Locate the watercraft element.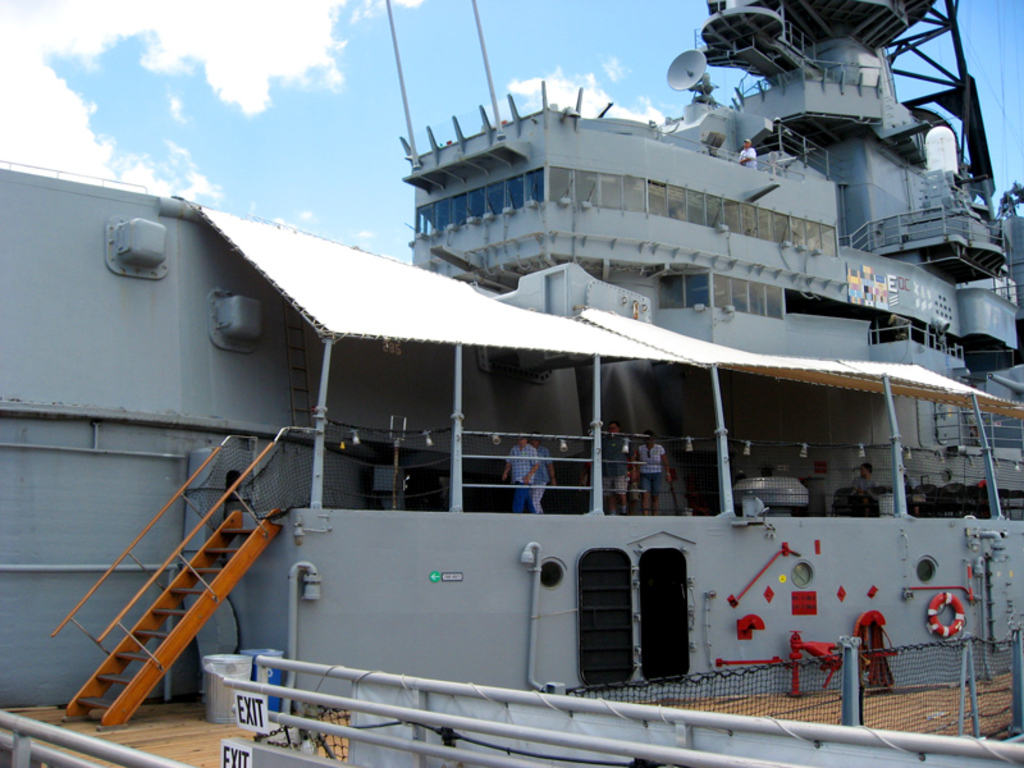
Element bbox: [left=0, top=0, right=1023, bottom=767].
